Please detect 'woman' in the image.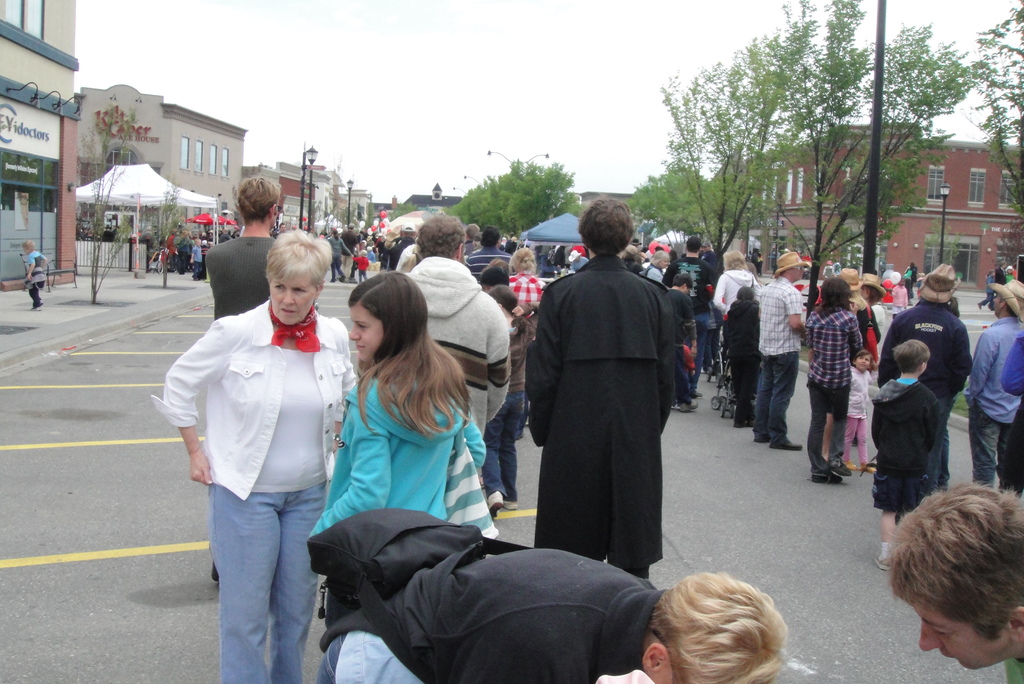
(left=304, top=264, right=496, bottom=683).
